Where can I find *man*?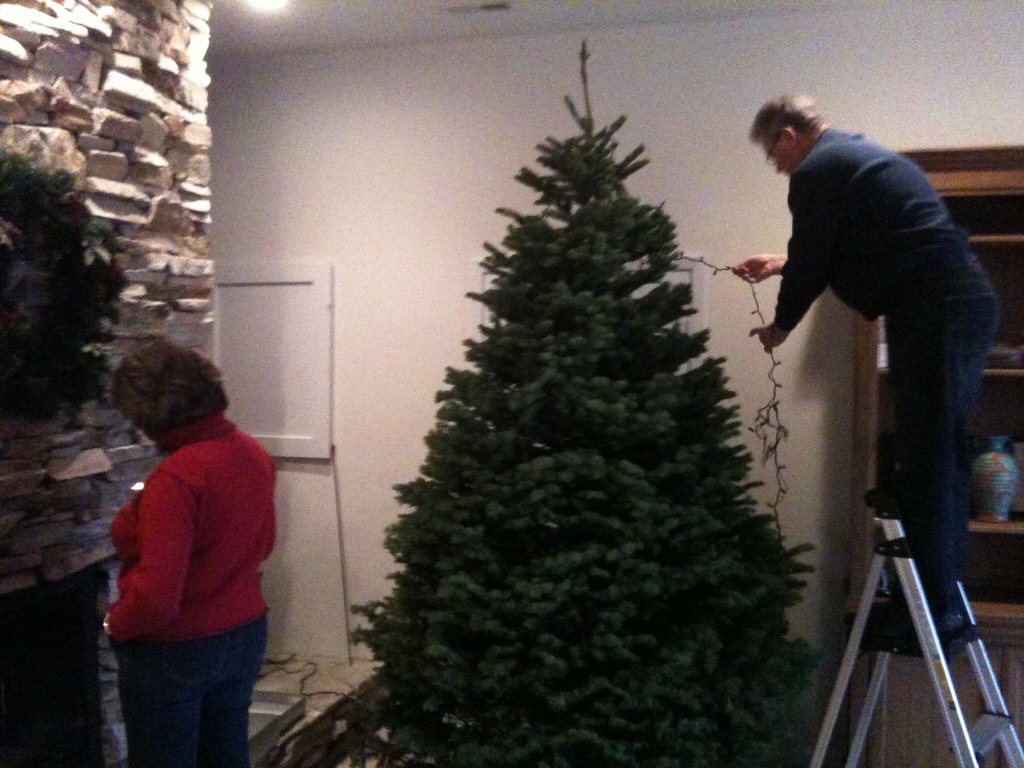
You can find it at [x1=715, y1=86, x2=1013, y2=714].
